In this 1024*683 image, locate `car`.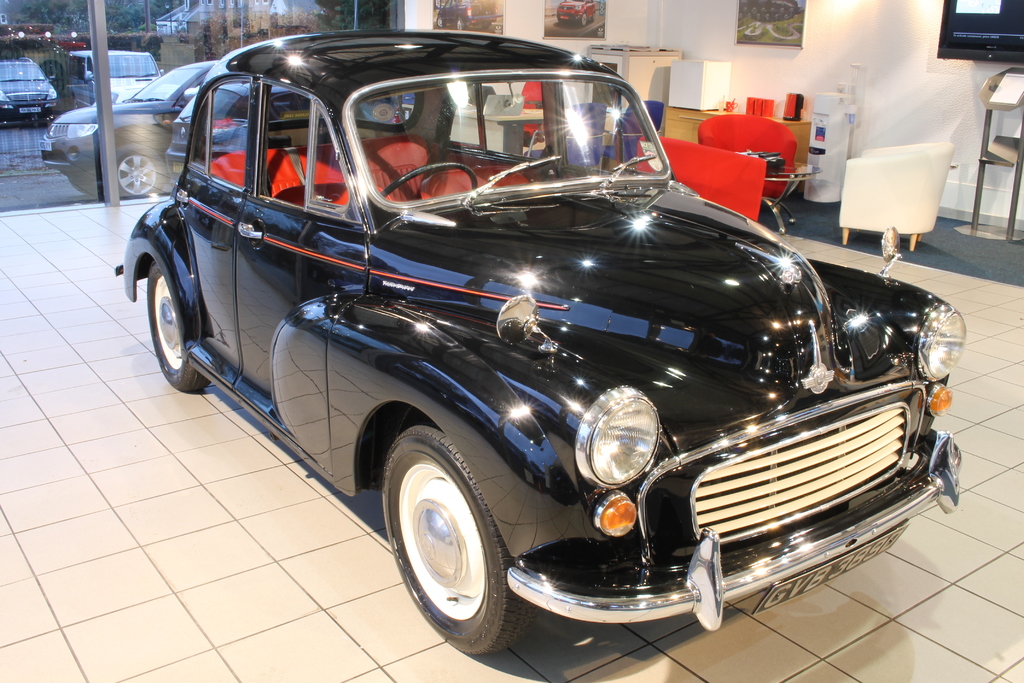
Bounding box: 68, 48, 168, 106.
